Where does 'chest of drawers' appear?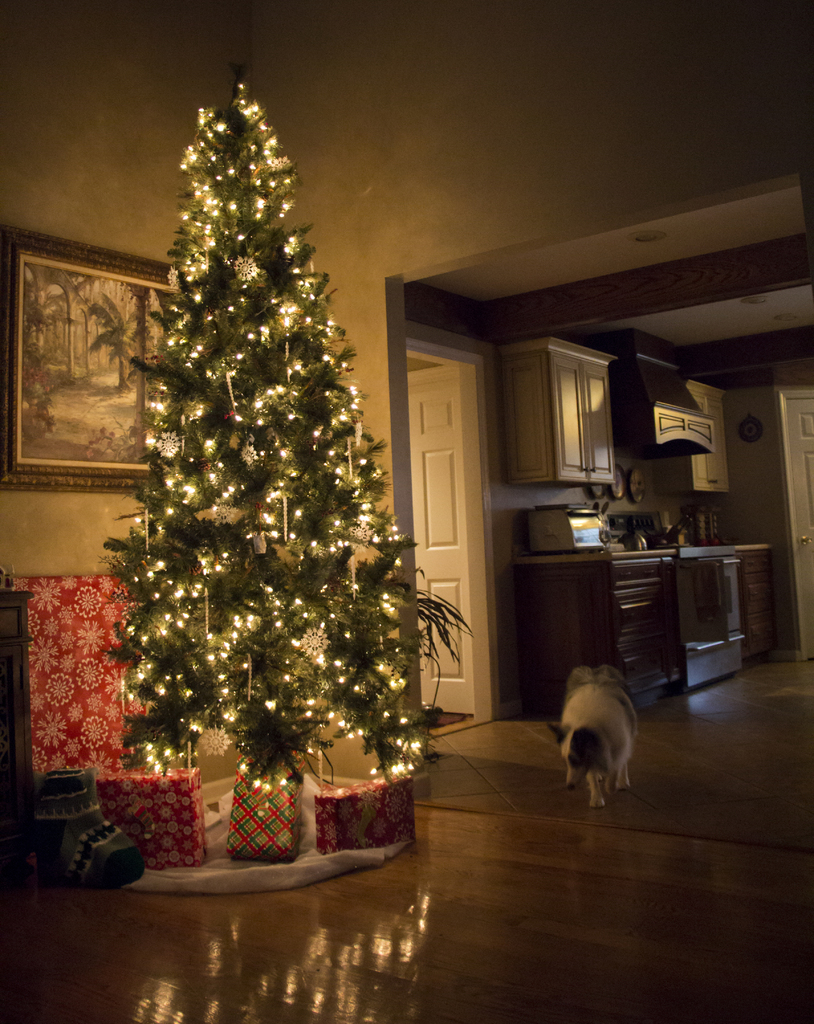
Appears at BBox(515, 564, 681, 711).
